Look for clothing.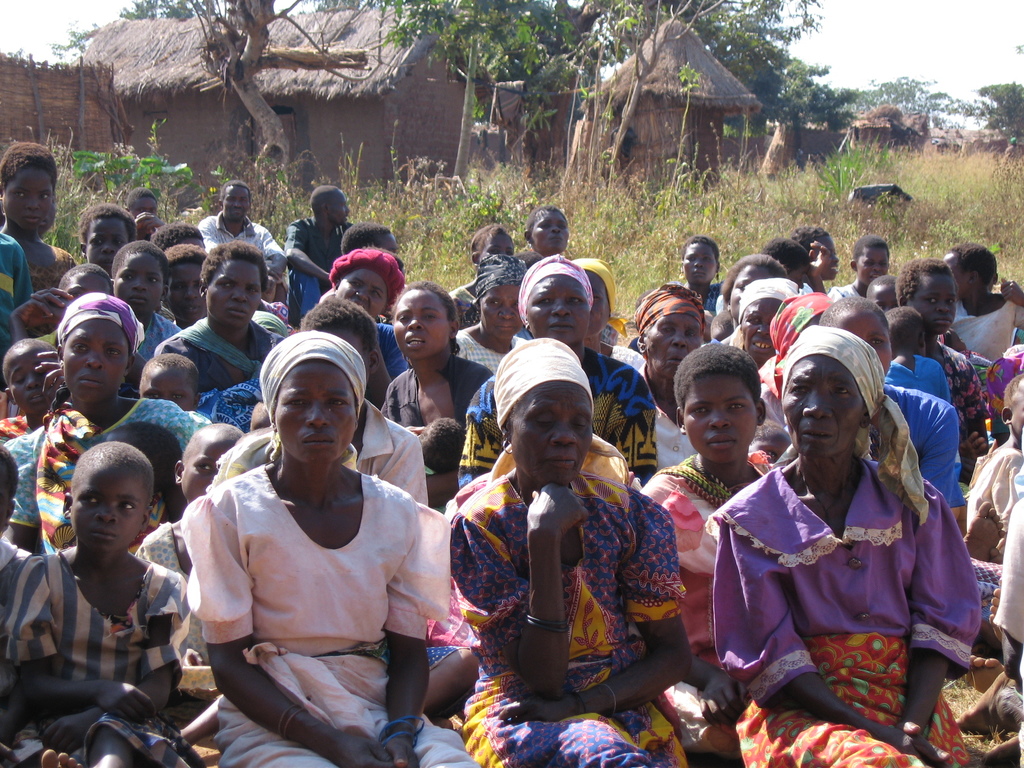
Found: region(0, 391, 31, 448).
